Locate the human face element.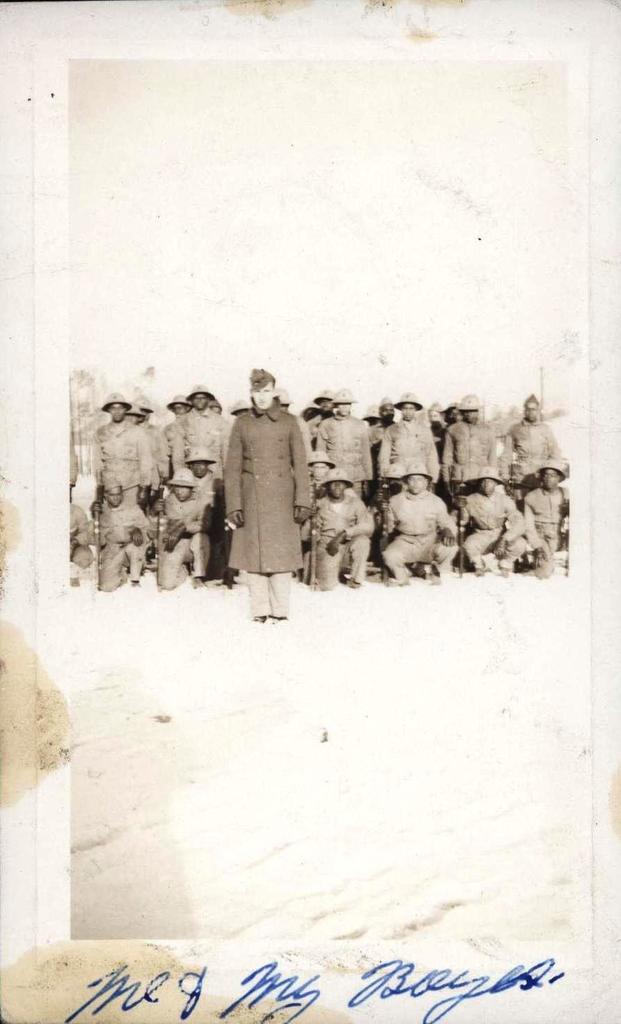
Element bbox: 210/405/223/419.
